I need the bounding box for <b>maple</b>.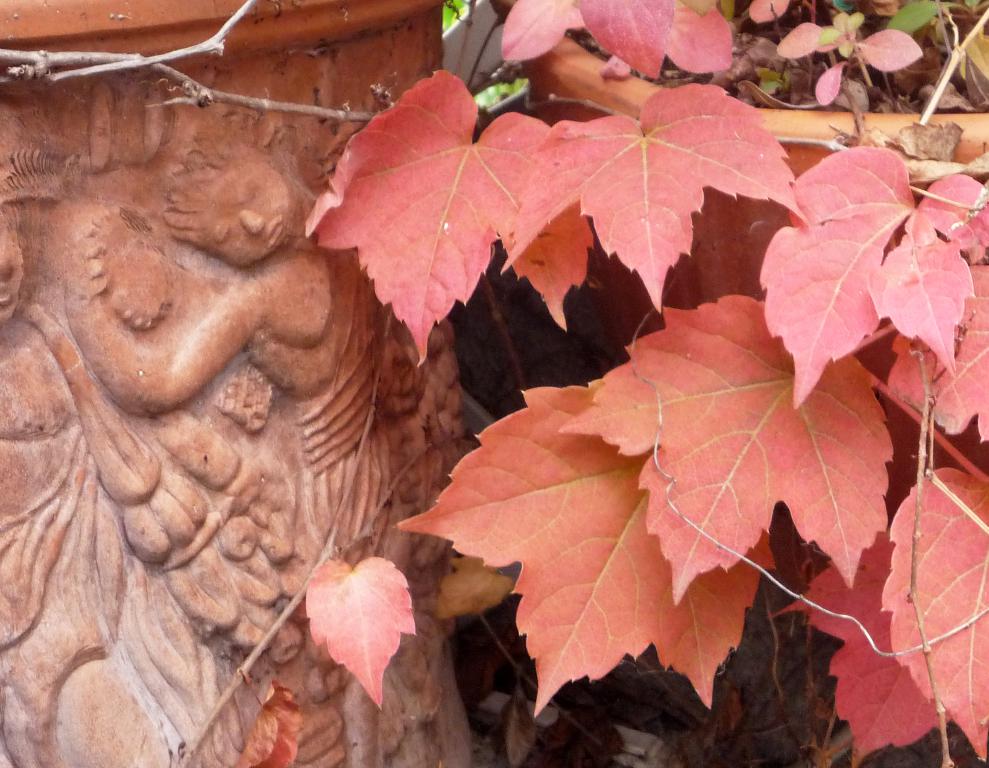
Here it is: 861:27:922:75.
